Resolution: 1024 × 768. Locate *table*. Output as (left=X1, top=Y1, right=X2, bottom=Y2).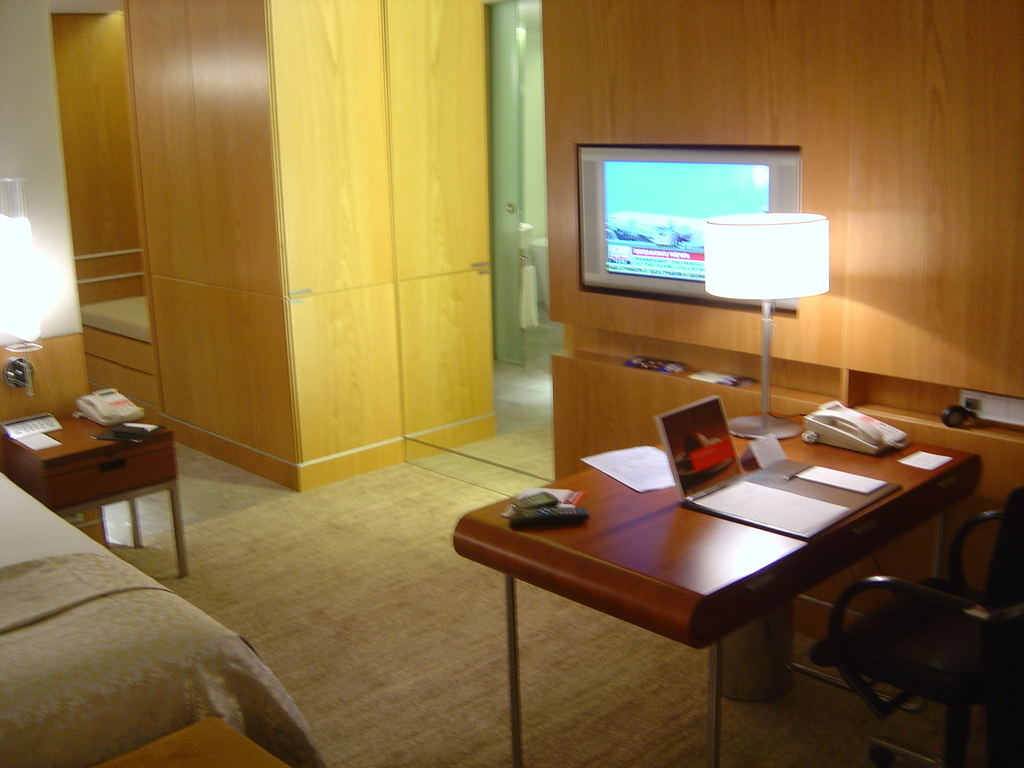
(left=437, top=402, right=998, bottom=745).
